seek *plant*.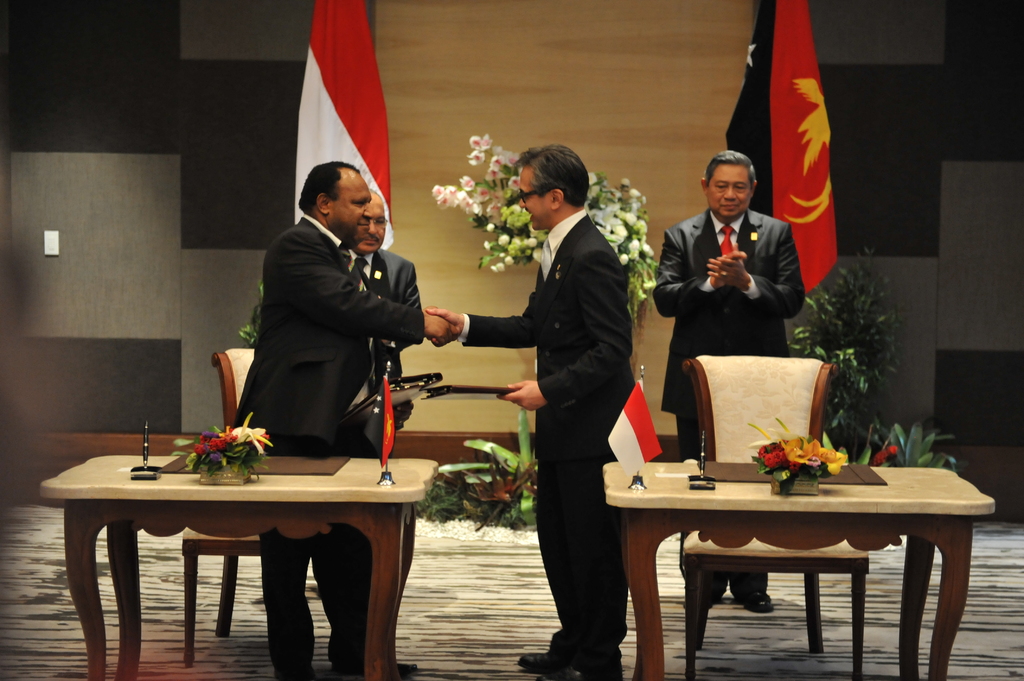
Rect(850, 417, 960, 483).
